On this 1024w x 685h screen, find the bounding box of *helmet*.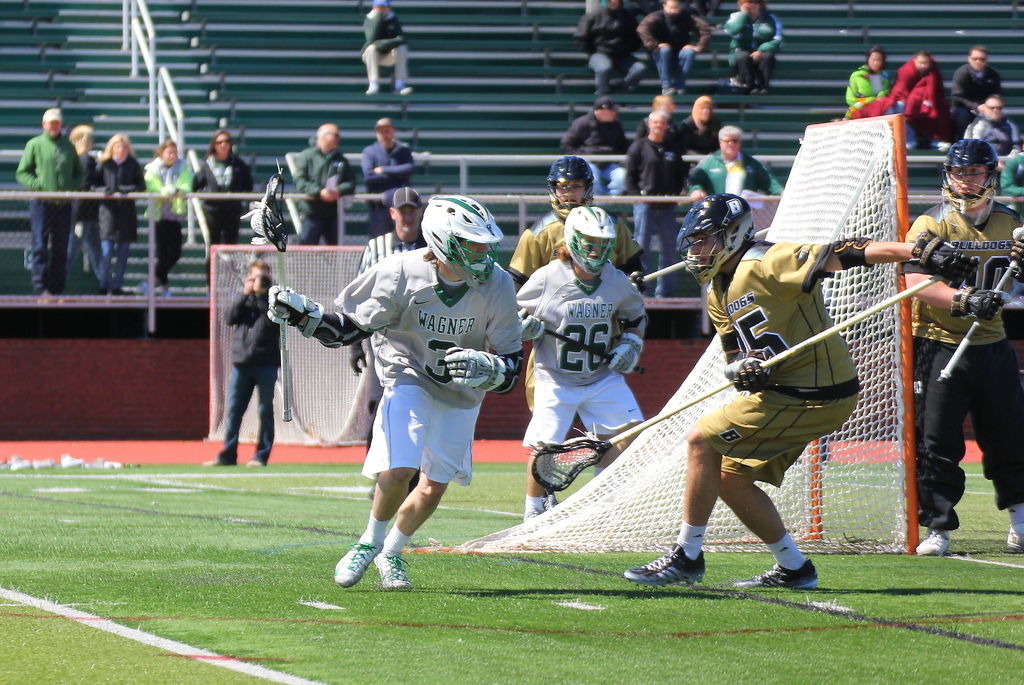
Bounding box: (x1=561, y1=204, x2=612, y2=277).
